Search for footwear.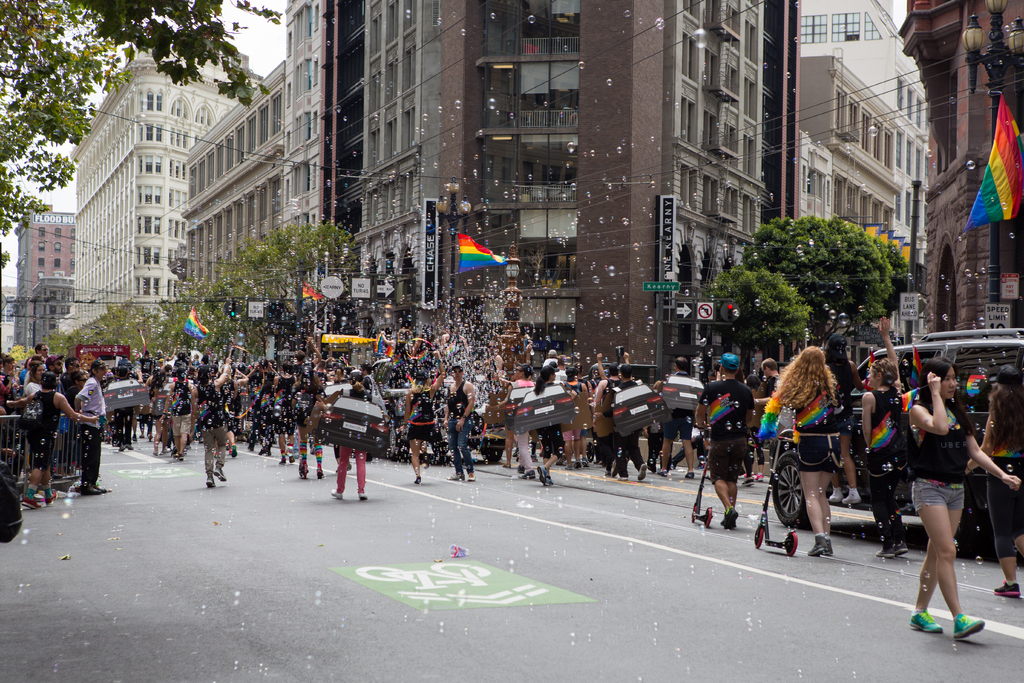
Found at BBox(622, 473, 626, 478).
